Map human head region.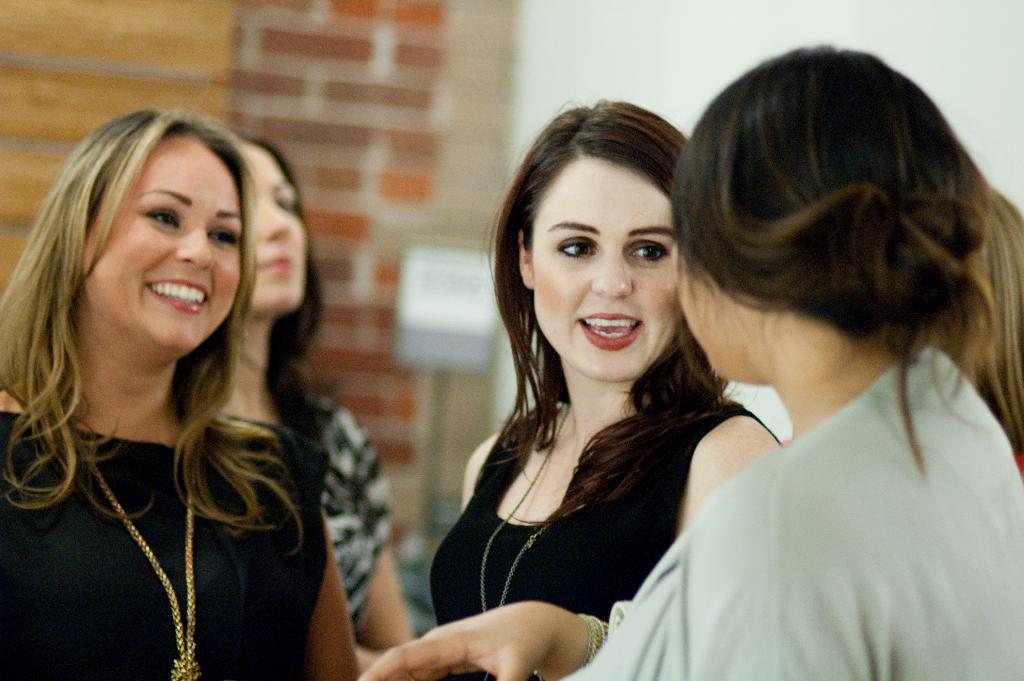
Mapped to {"left": 510, "top": 88, "right": 694, "bottom": 379}.
